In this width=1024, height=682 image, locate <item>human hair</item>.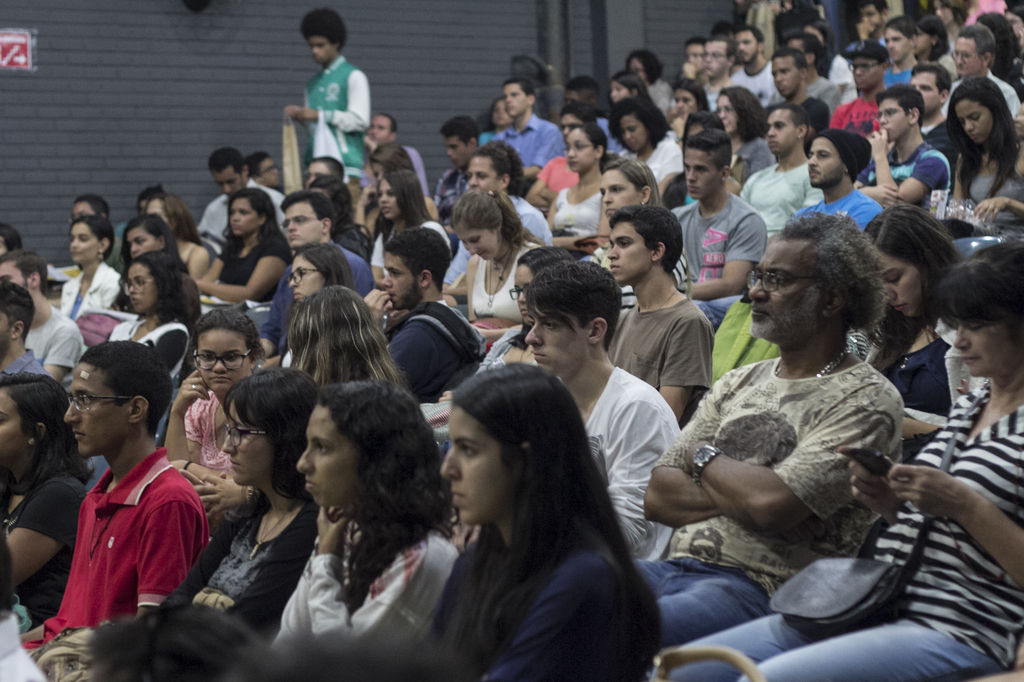
Bounding box: [x1=0, y1=372, x2=93, y2=498].
